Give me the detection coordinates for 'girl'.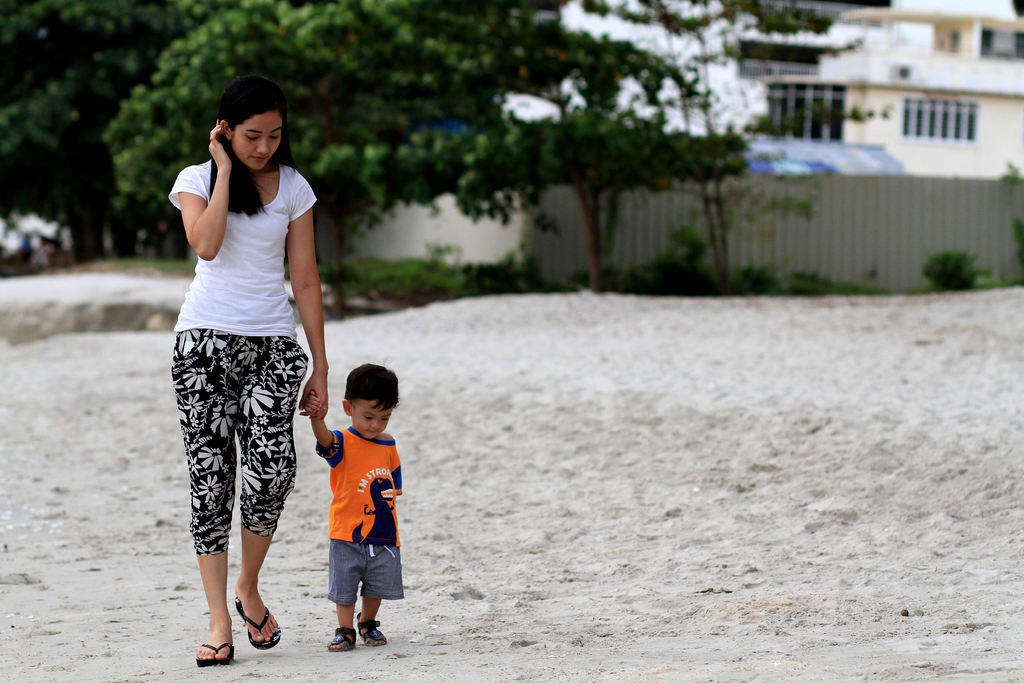
select_region(164, 76, 333, 666).
